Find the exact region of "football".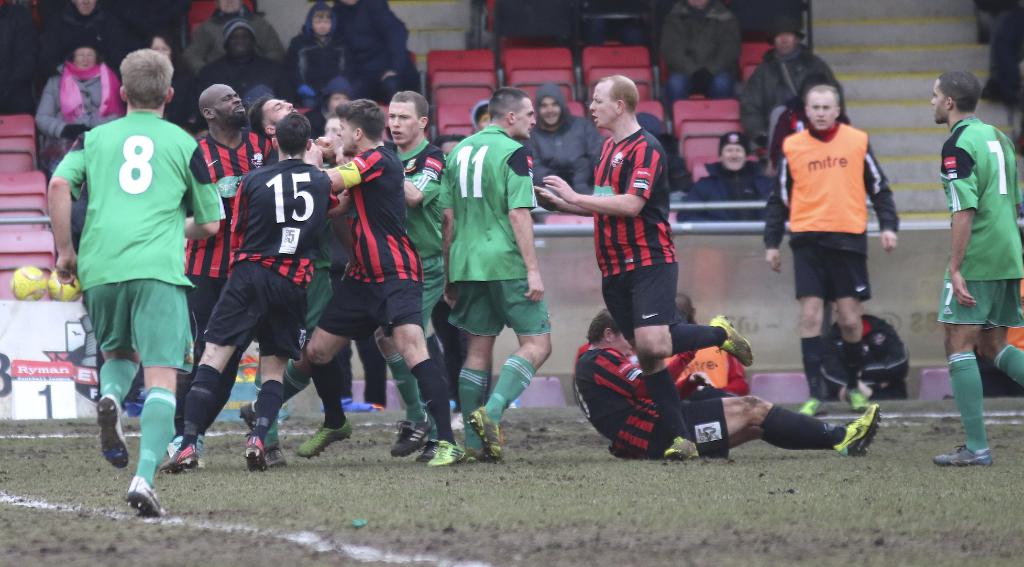
Exact region: l=9, t=265, r=48, b=301.
